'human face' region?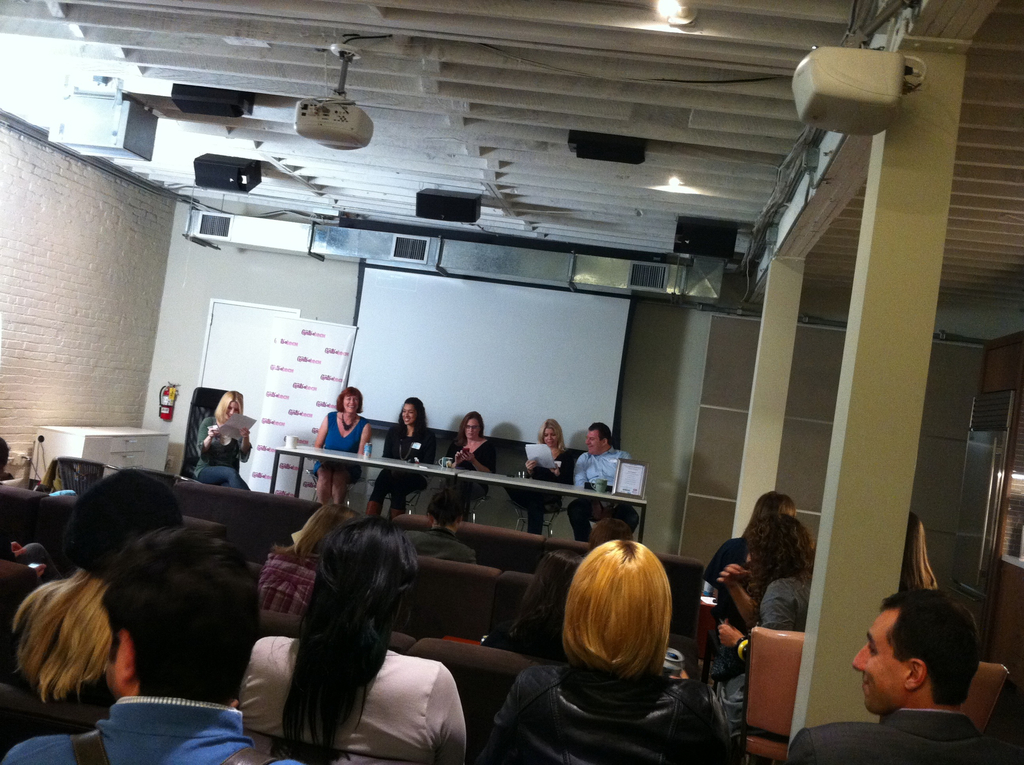
(x1=582, y1=431, x2=600, y2=452)
